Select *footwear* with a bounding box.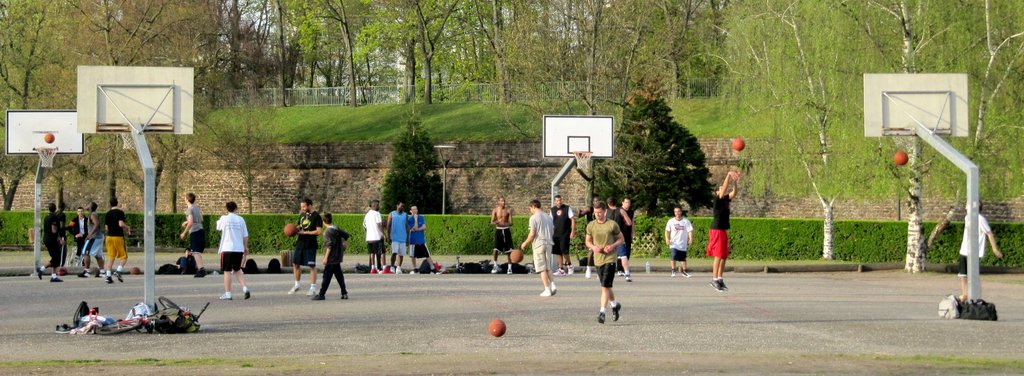
bbox=(378, 260, 387, 272).
